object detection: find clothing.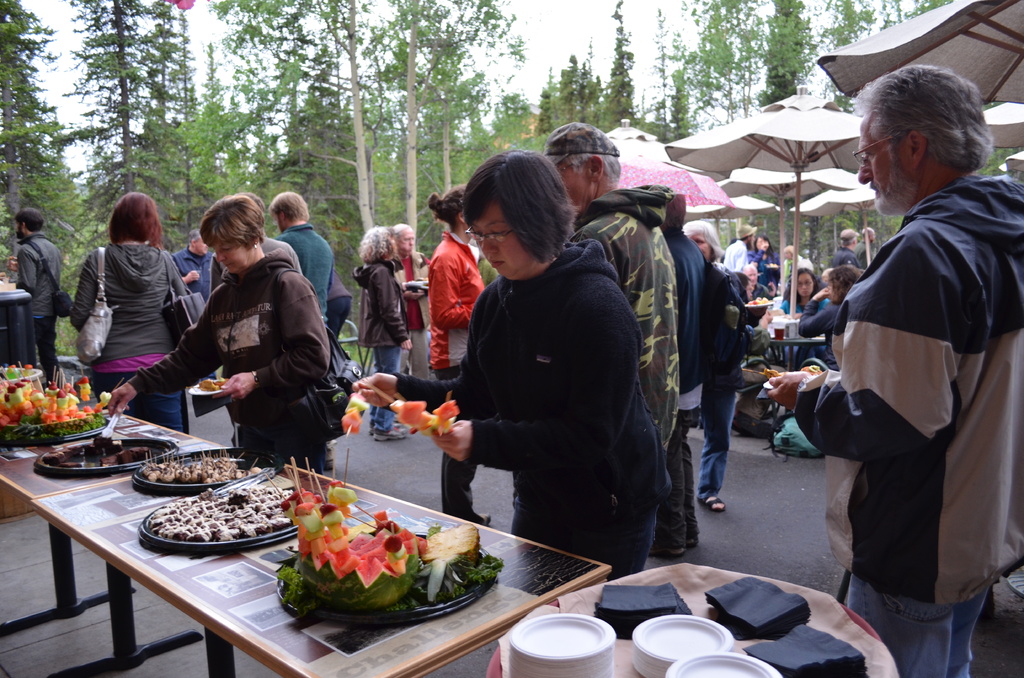
<box>831,247,872,273</box>.
